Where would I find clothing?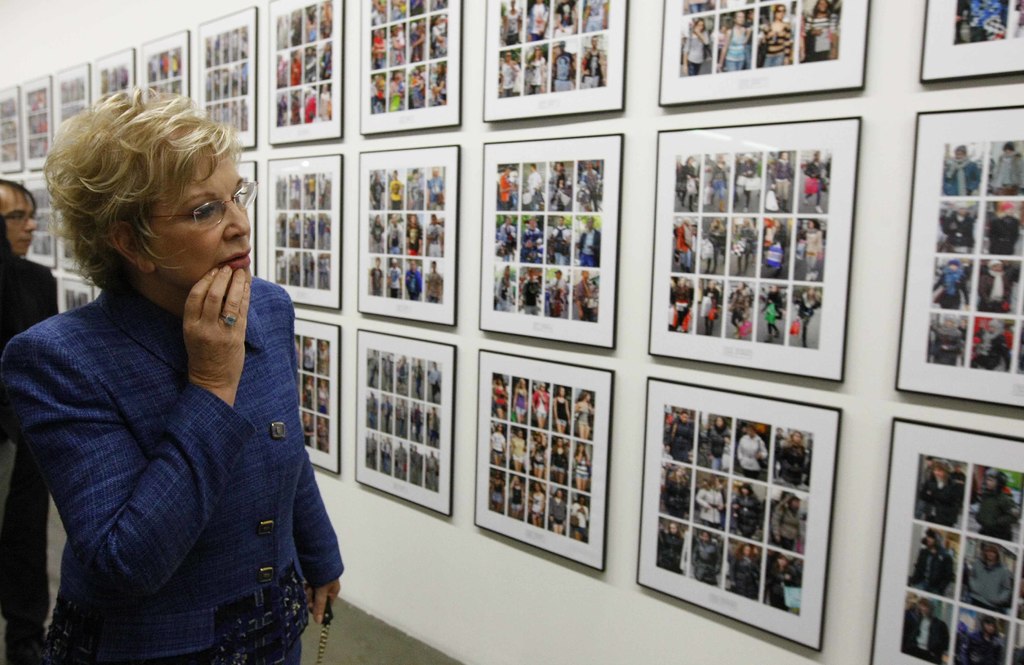
At [x1=306, y1=182, x2=310, y2=197].
